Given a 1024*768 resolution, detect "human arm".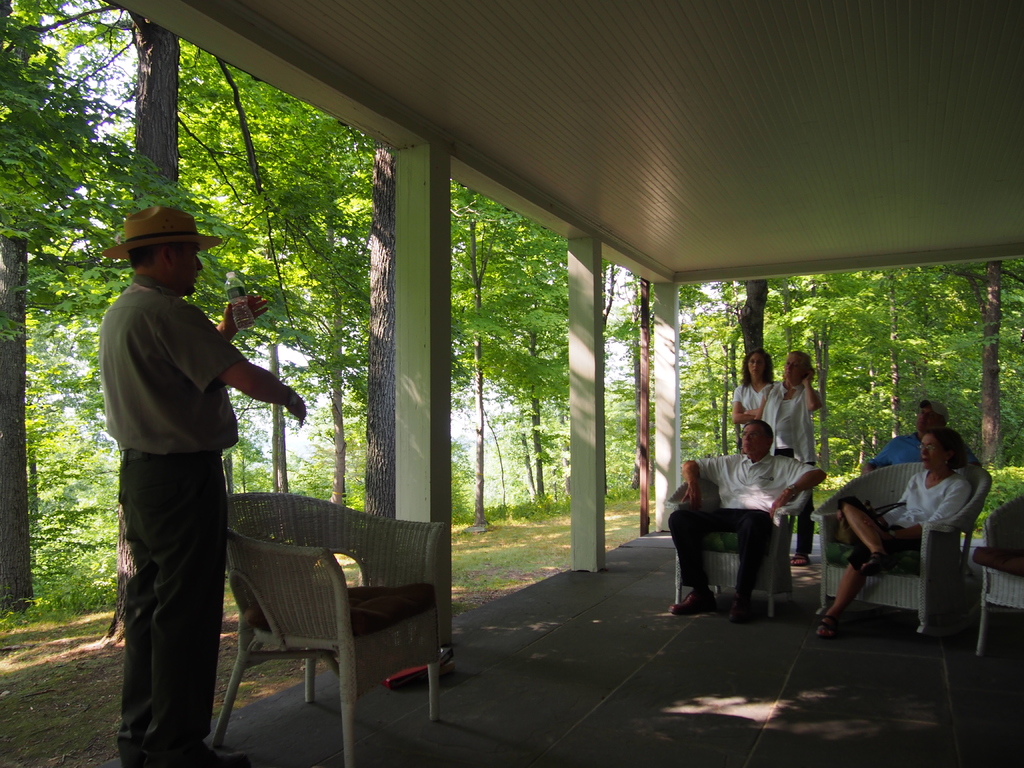
region(860, 440, 886, 468).
